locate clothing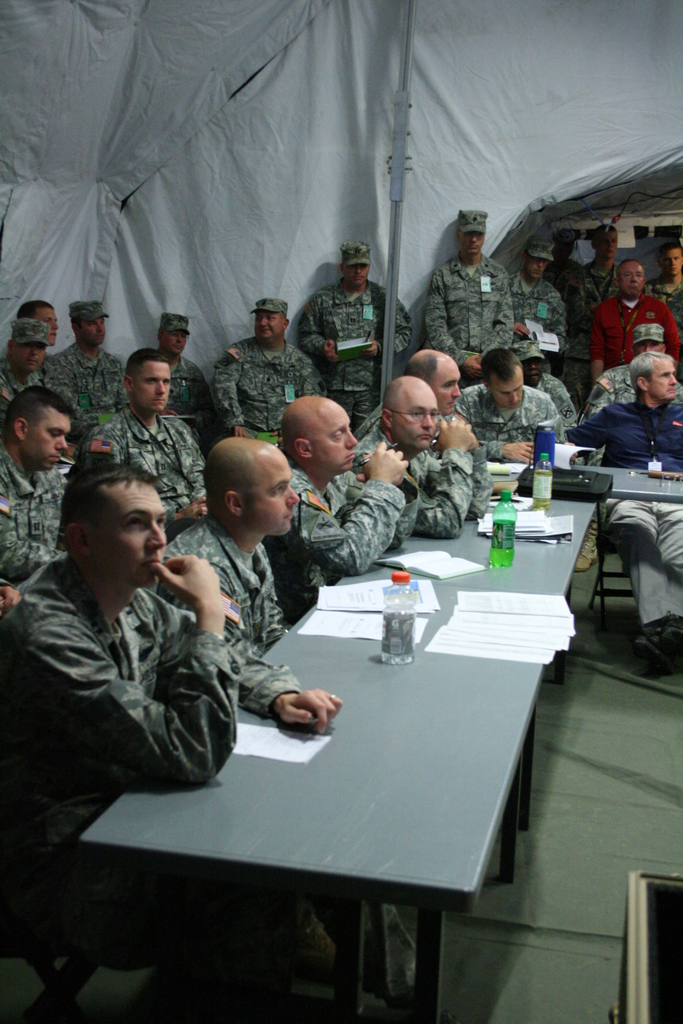
Rect(425, 248, 509, 364)
